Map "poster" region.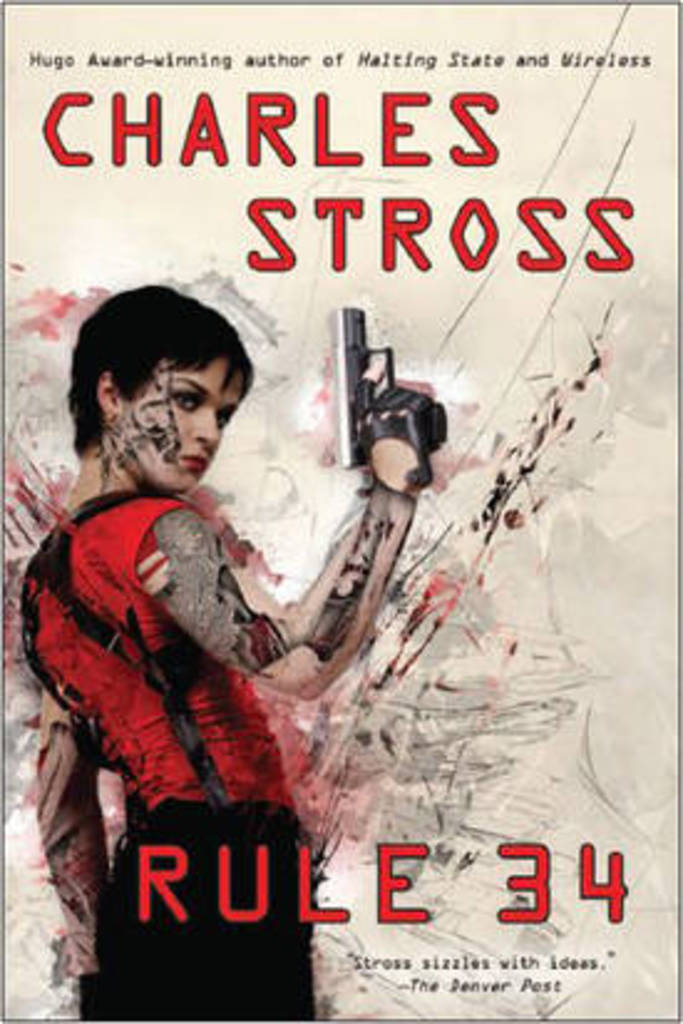
Mapped to <box>0,0,681,1022</box>.
